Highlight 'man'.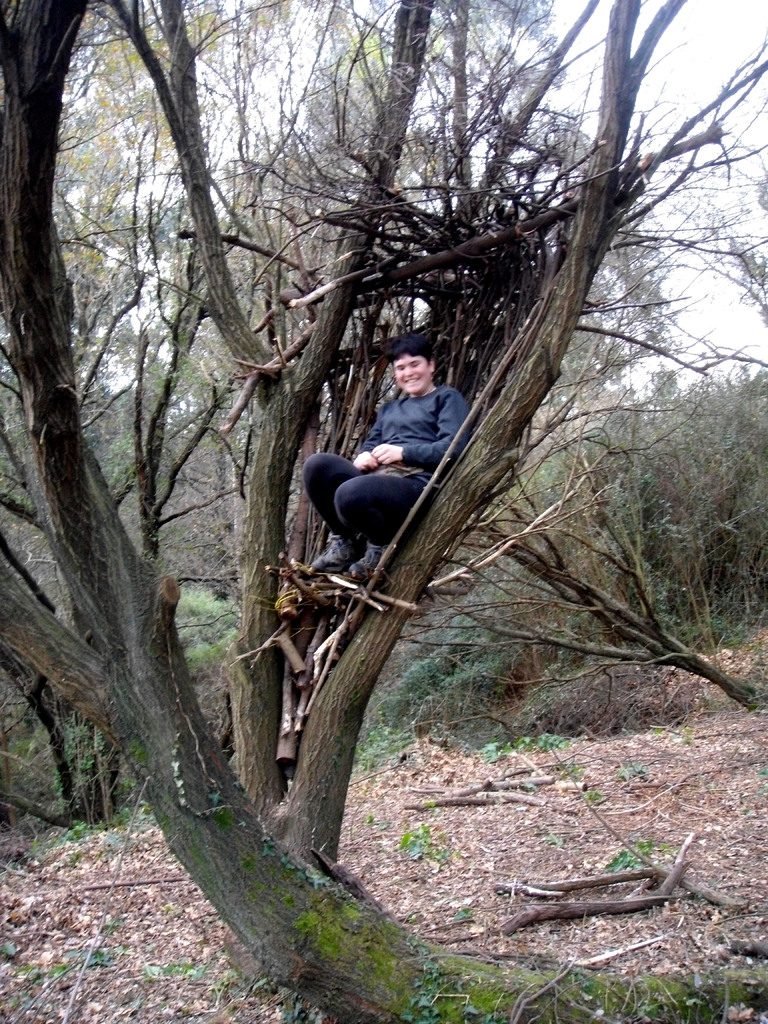
Highlighted region: bbox=(317, 347, 480, 595).
